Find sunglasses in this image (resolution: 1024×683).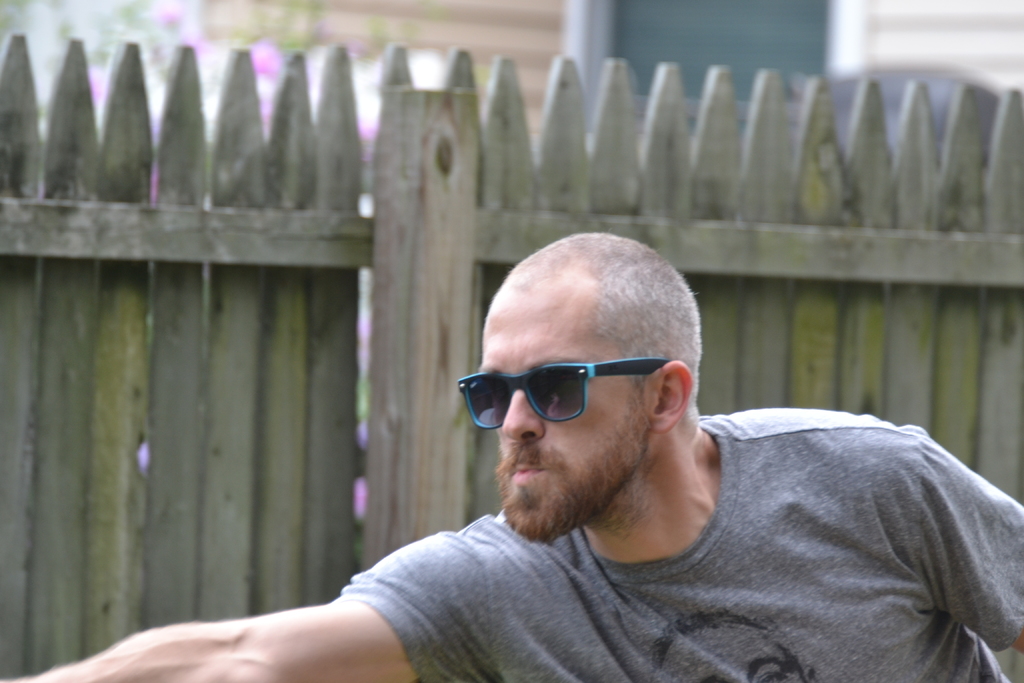
bbox=[458, 358, 660, 431].
